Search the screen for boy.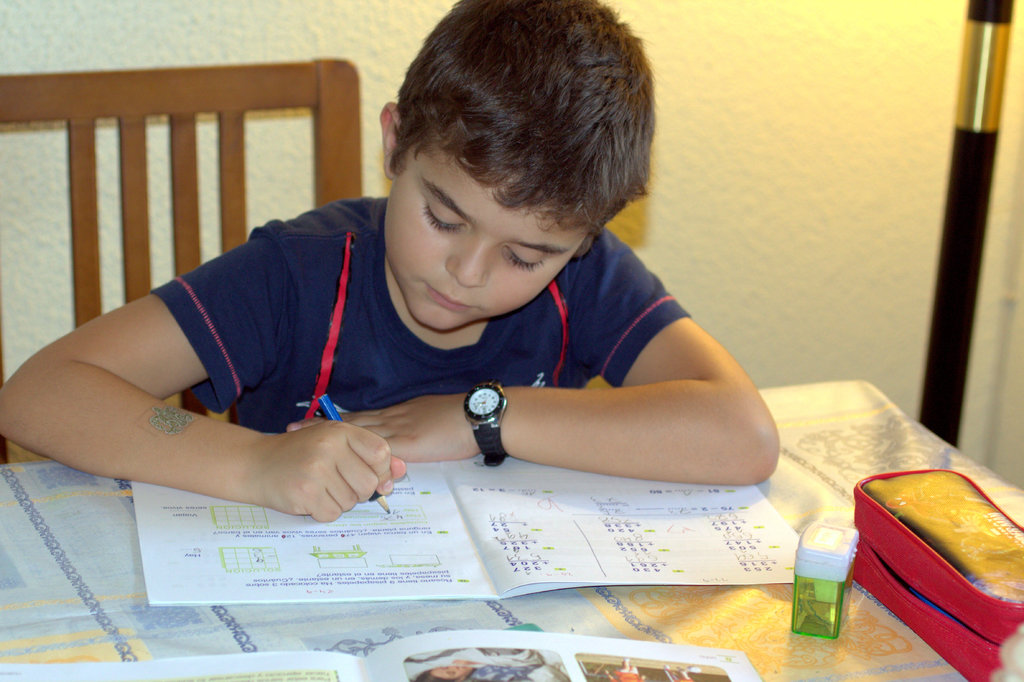
Found at {"left": 63, "top": 0, "right": 781, "bottom": 583}.
